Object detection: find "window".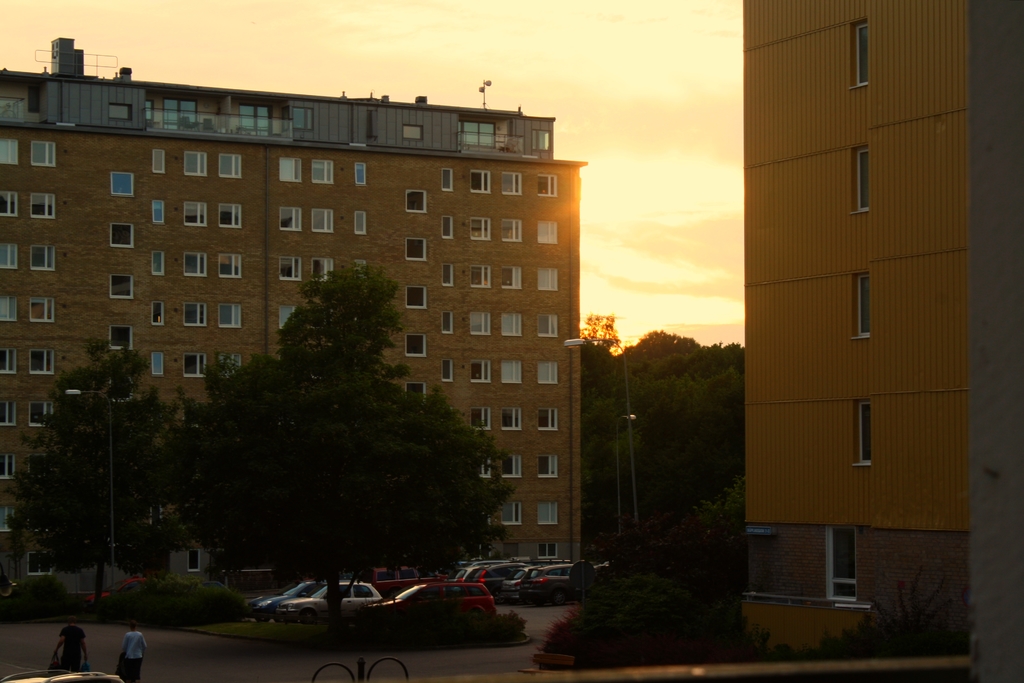
[108,101,132,120].
